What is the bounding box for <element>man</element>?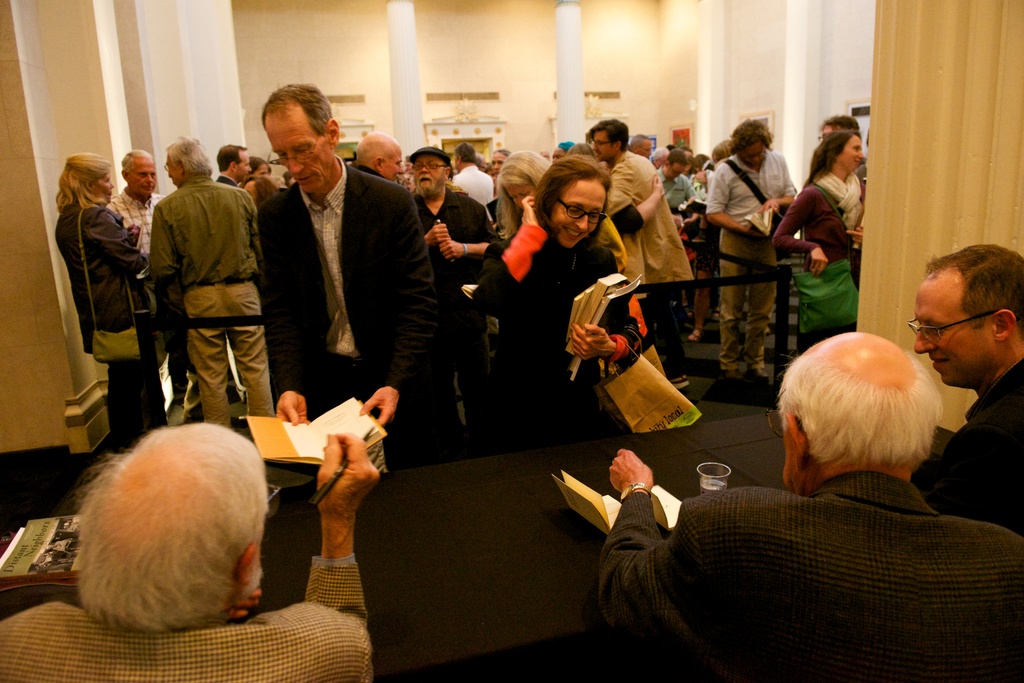
[x1=892, y1=234, x2=1023, y2=550].
